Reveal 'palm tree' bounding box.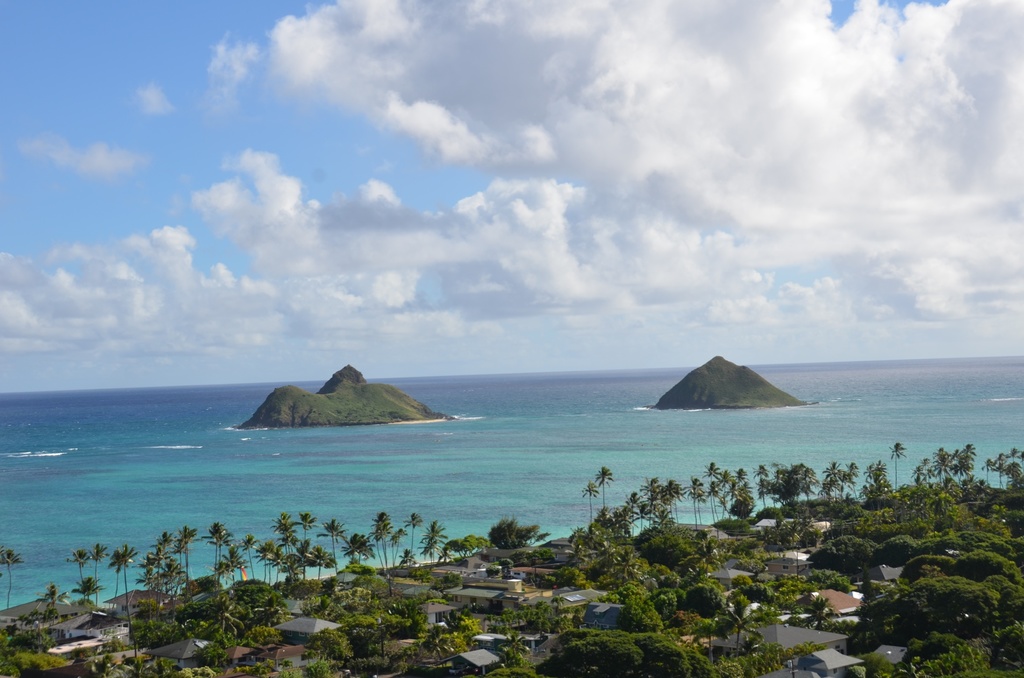
Revealed: <box>66,577,108,607</box>.
